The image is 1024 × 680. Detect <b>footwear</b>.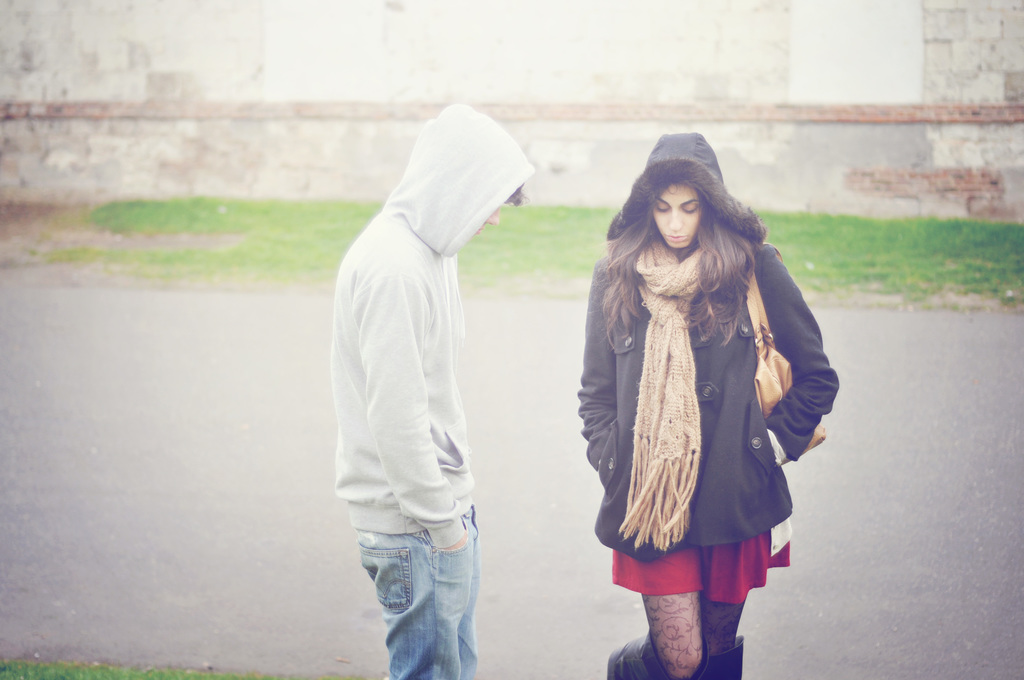
Detection: [left=605, top=624, right=705, bottom=679].
